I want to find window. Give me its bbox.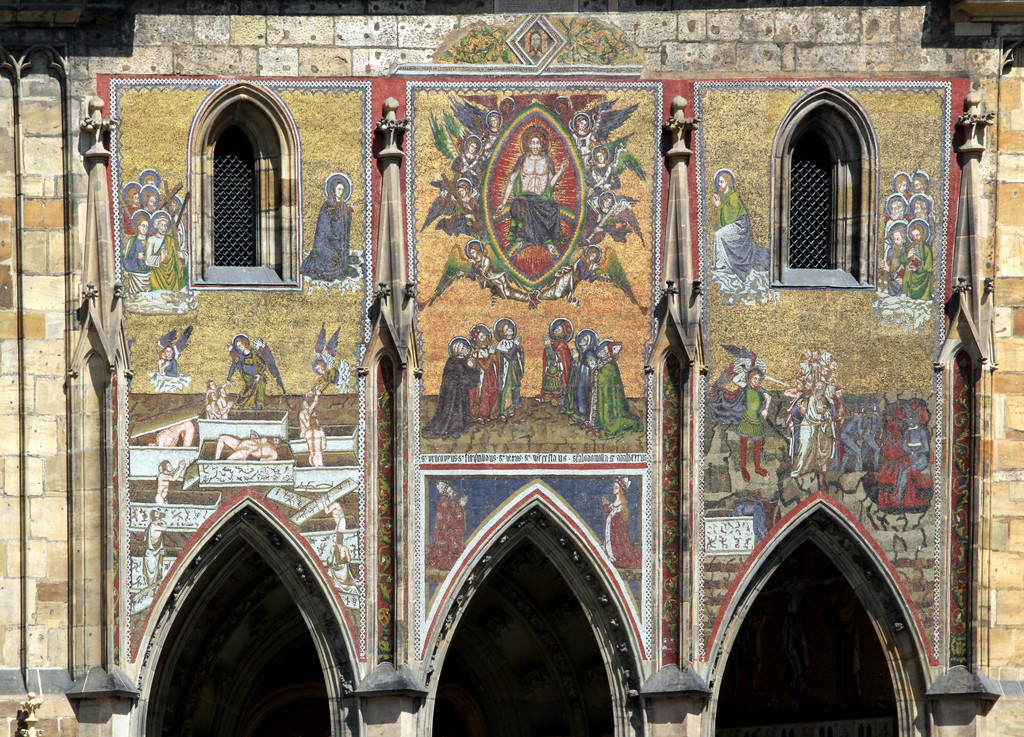
crop(182, 83, 301, 291).
